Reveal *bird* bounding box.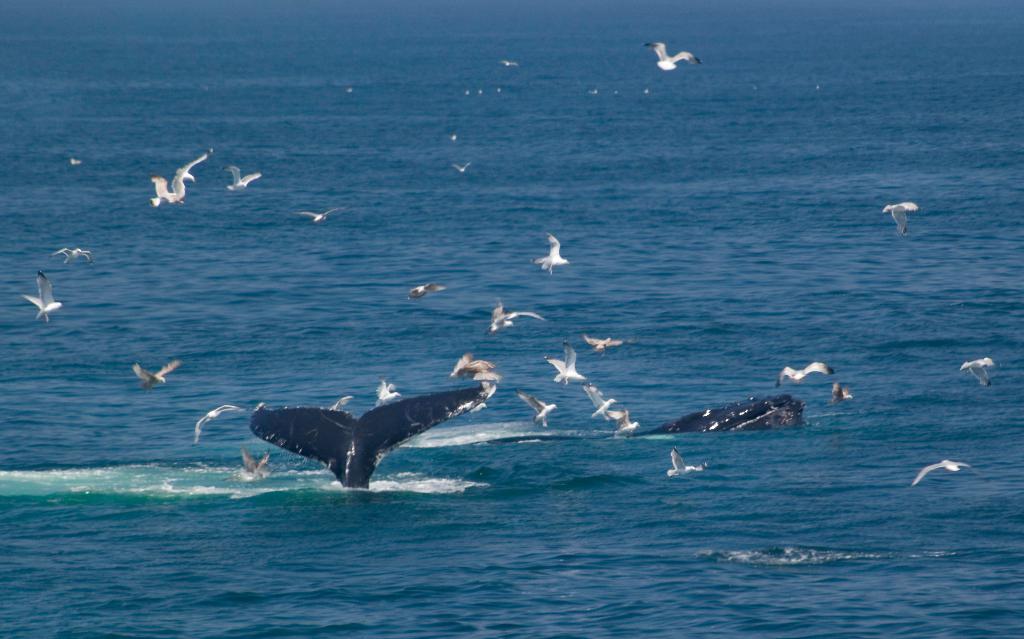
Revealed: [914, 459, 974, 488].
